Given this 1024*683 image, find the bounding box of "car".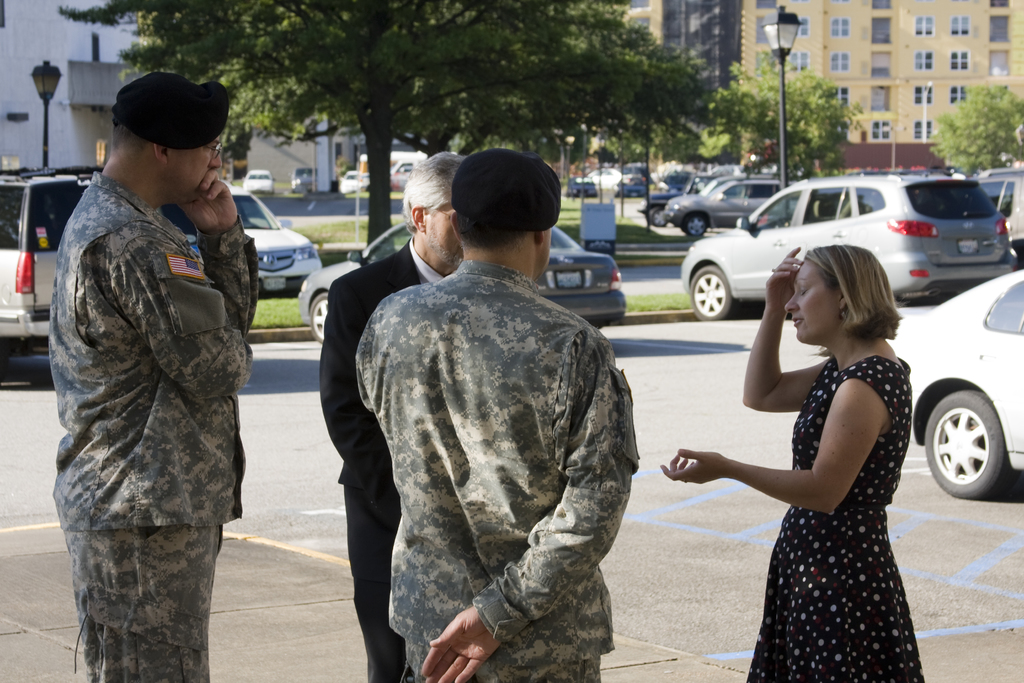
bbox(359, 158, 419, 186).
